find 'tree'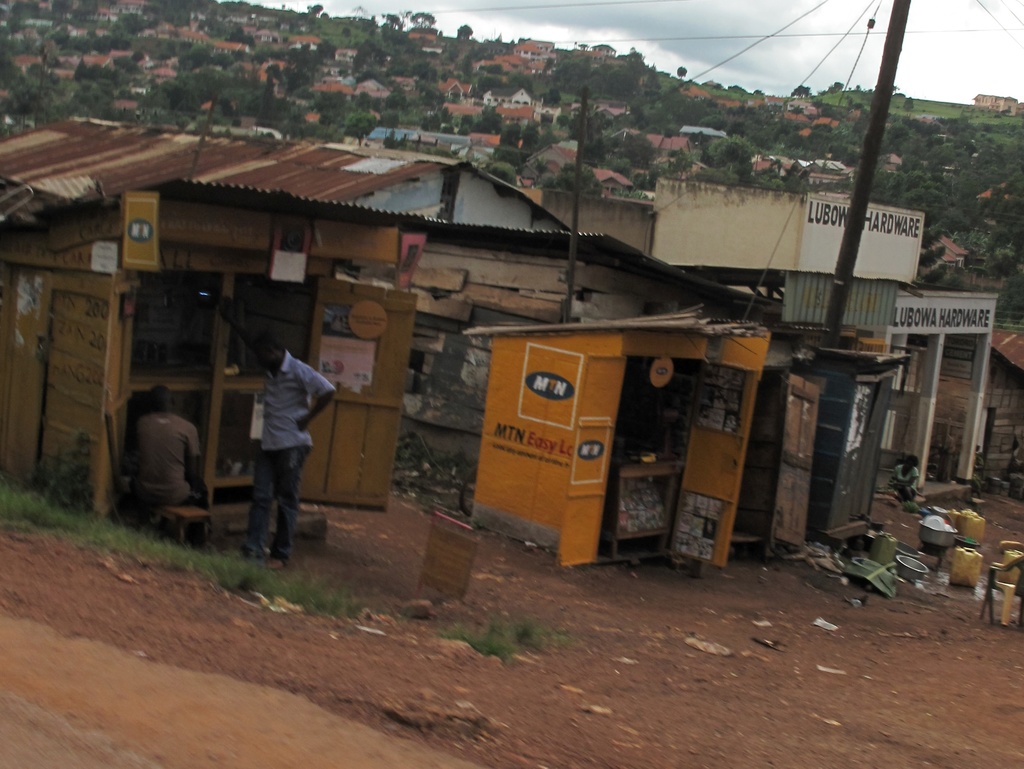
crop(501, 119, 520, 148)
